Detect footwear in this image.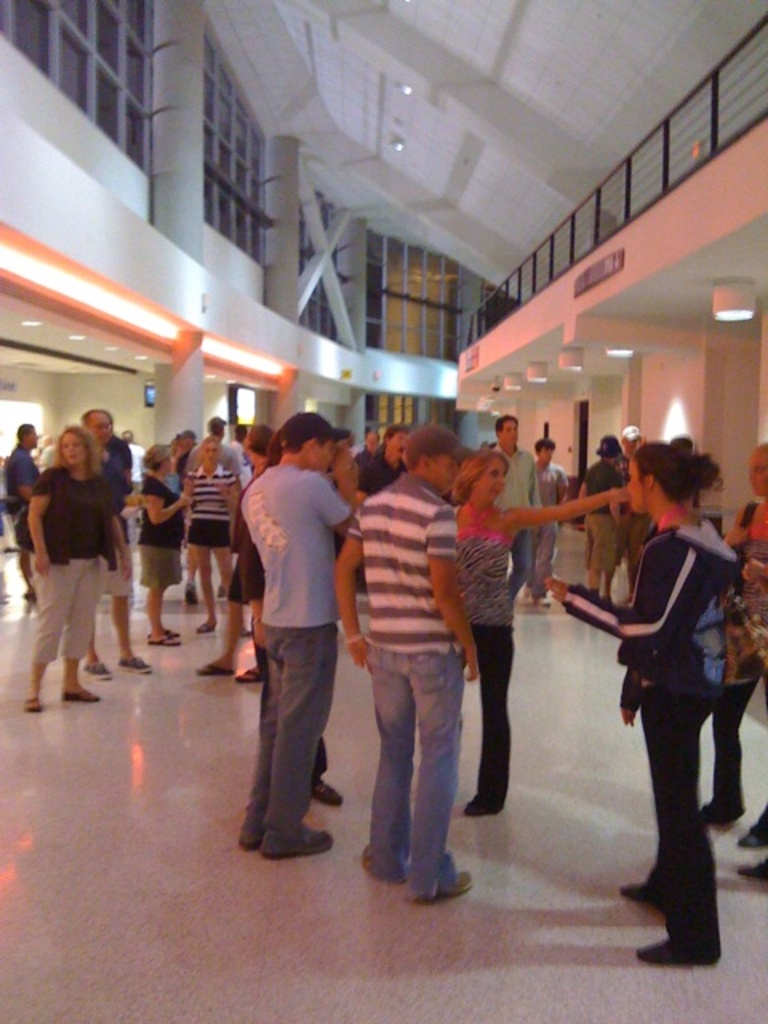
Detection: {"x1": 618, "y1": 874, "x2": 666, "y2": 917}.
